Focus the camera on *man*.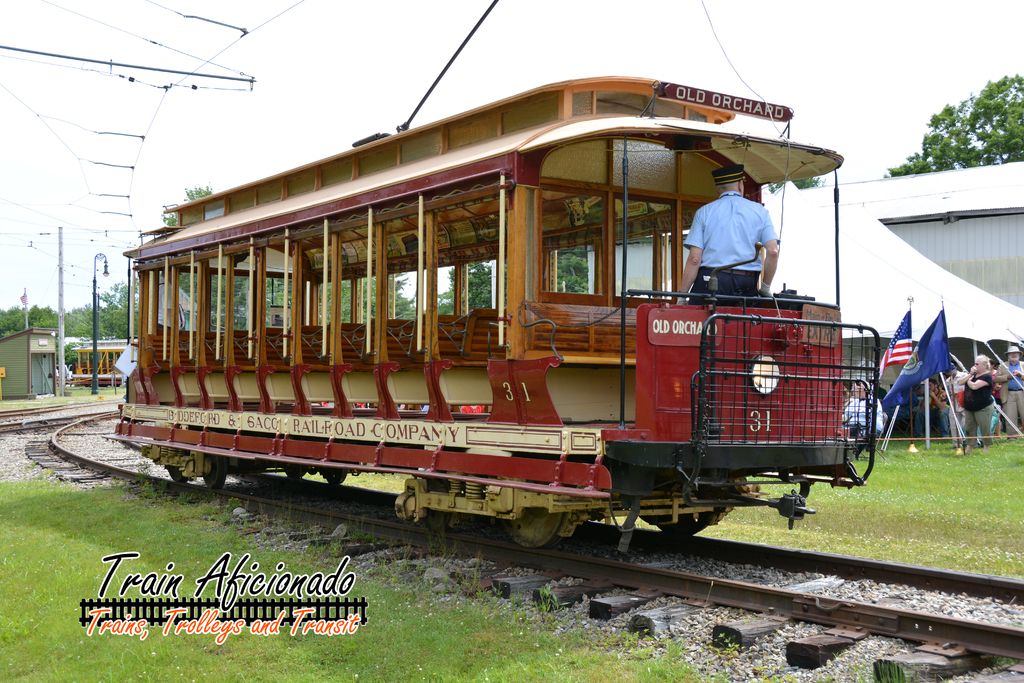
Focus region: <box>1000,344,1023,441</box>.
